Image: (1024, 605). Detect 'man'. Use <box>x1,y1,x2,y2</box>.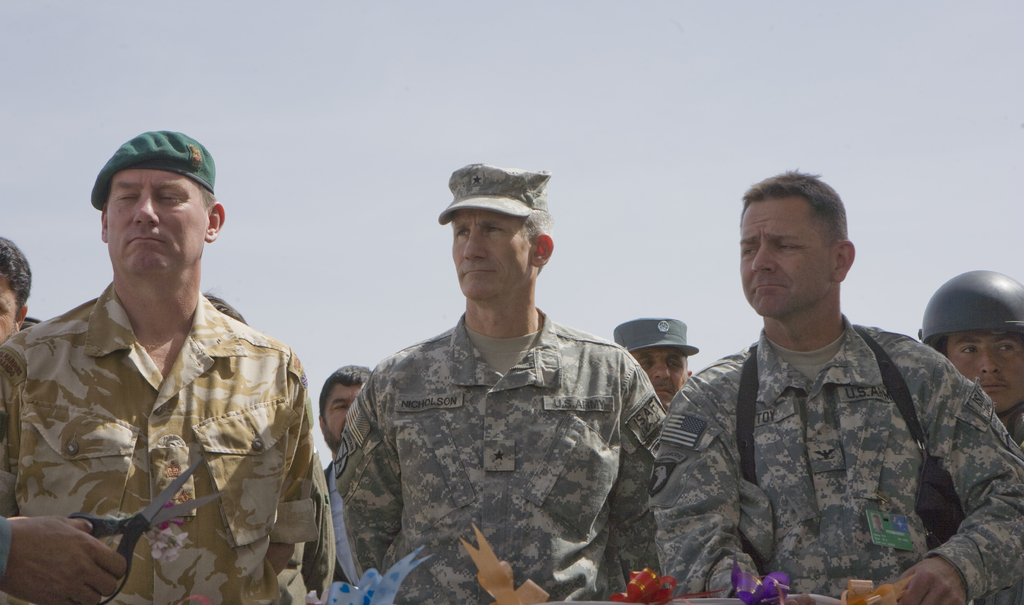
<box>329,160,666,604</box>.
